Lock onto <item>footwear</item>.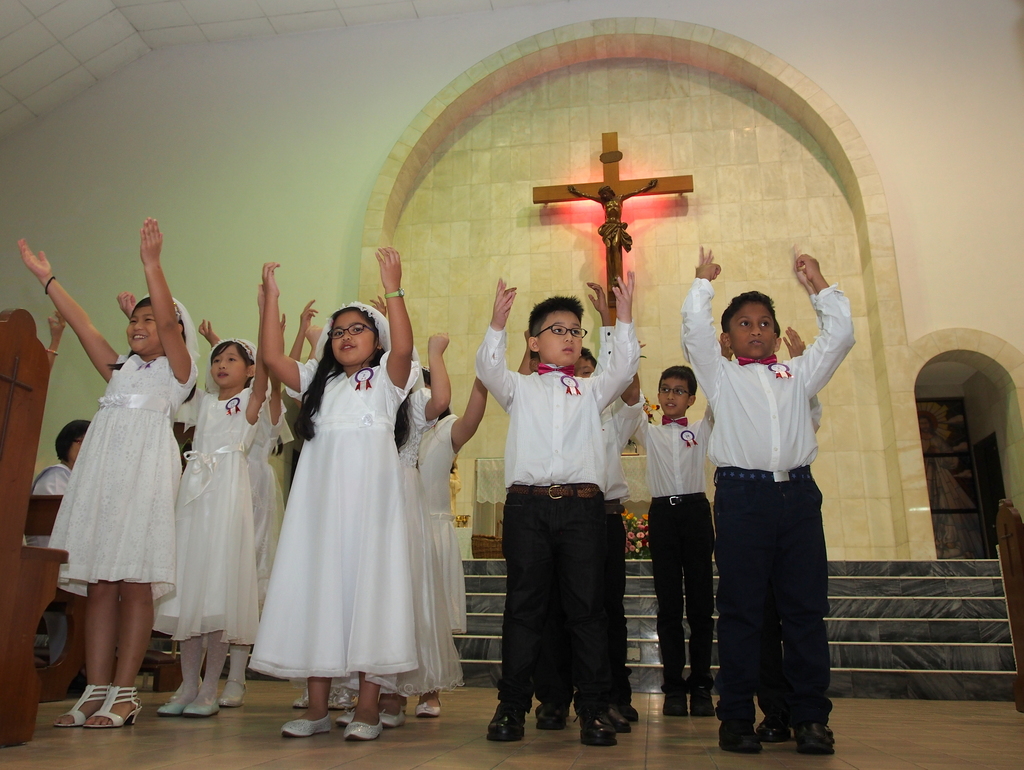
Locked: 577,701,614,743.
